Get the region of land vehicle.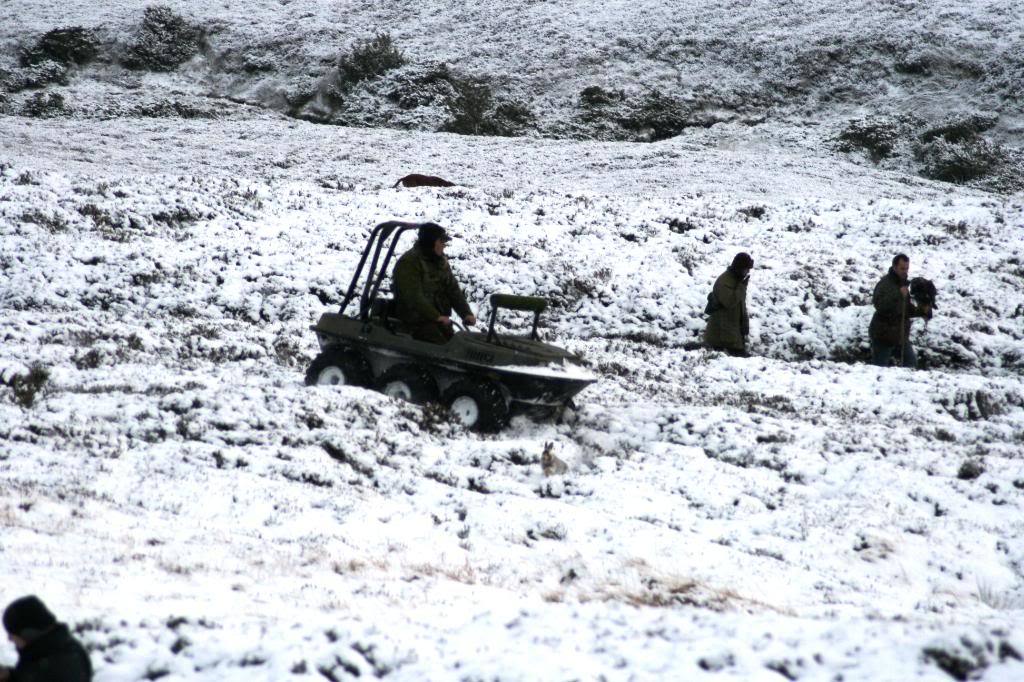
crop(326, 261, 604, 423).
